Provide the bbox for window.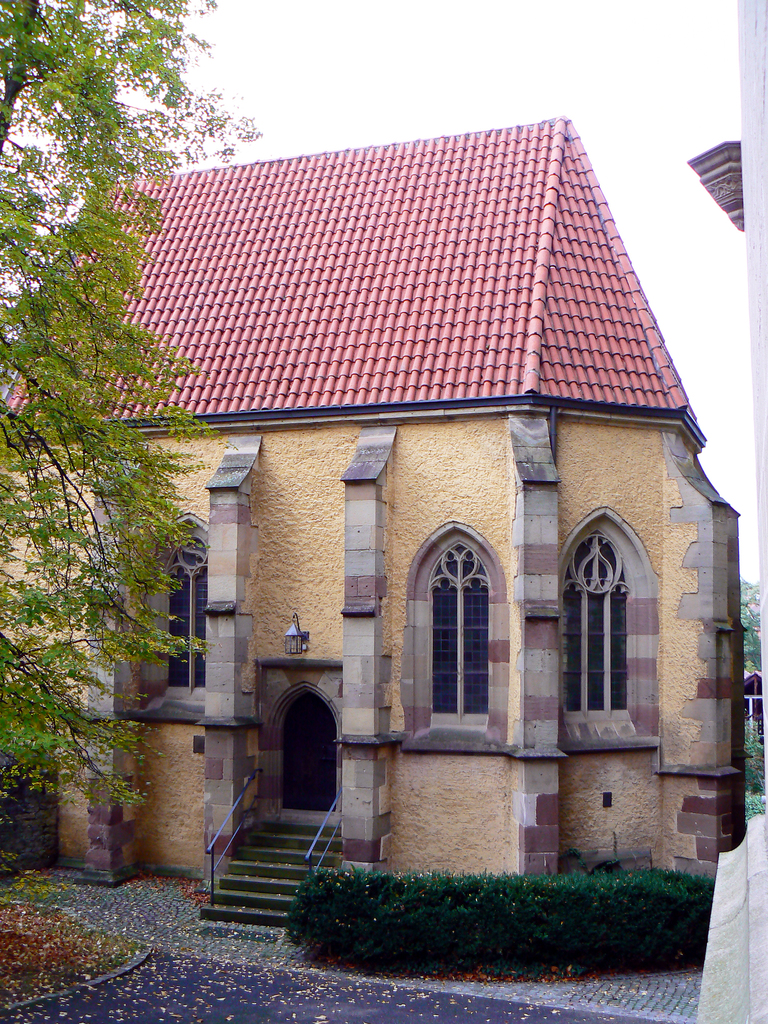
l=417, t=499, r=508, b=748.
